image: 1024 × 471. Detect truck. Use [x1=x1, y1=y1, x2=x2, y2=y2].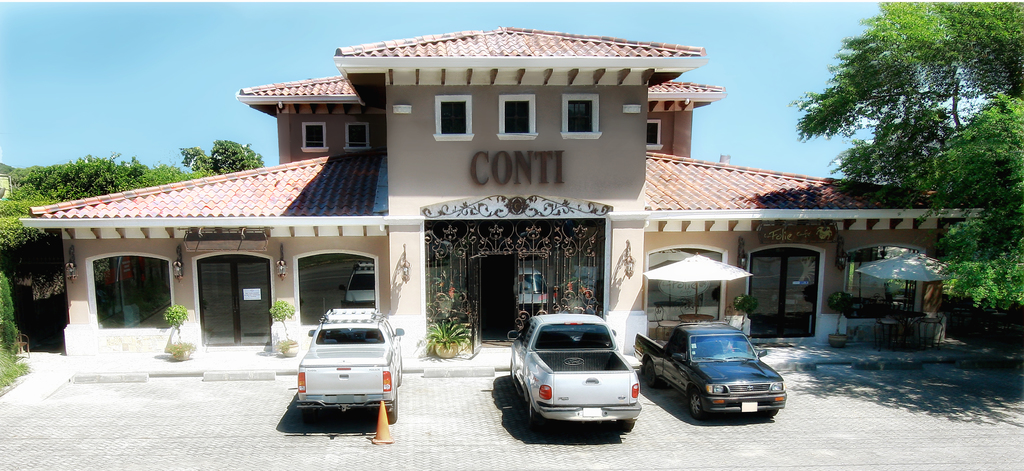
[x1=299, y1=308, x2=404, y2=421].
